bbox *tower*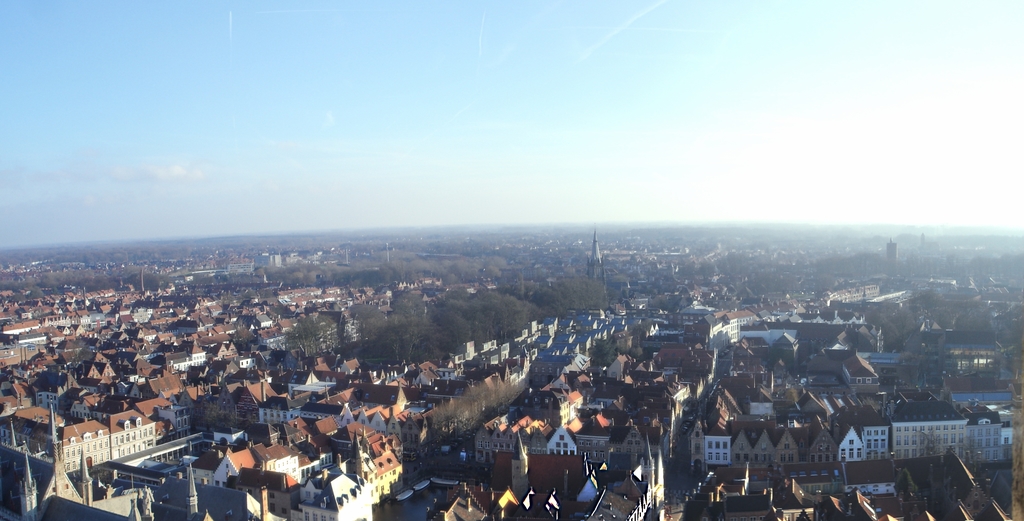
crop(584, 227, 605, 280)
